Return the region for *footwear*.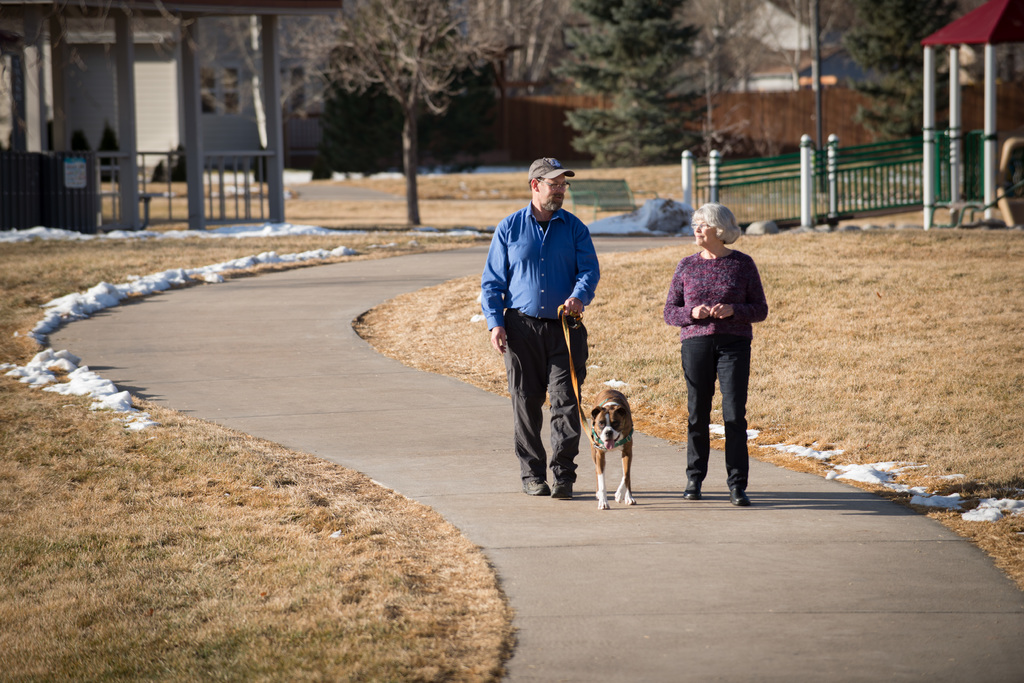
[left=545, top=486, right=570, bottom=494].
